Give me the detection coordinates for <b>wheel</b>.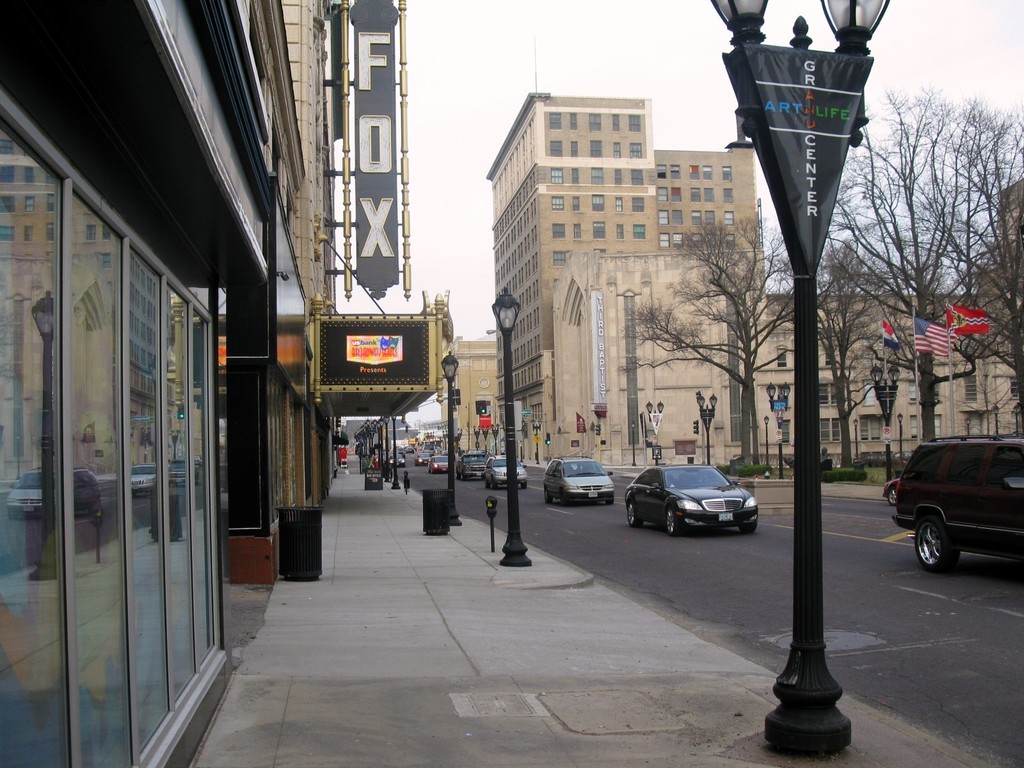
[x1=563, y1=491, x2=570, y2=506].
